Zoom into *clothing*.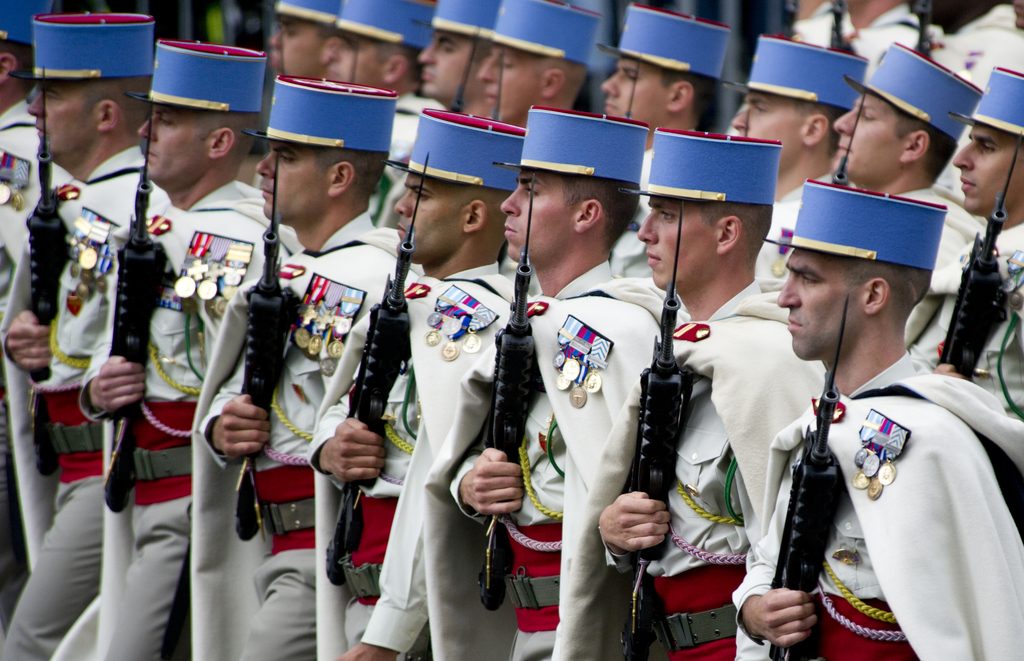
Zoom target: 49,173,294,660.
